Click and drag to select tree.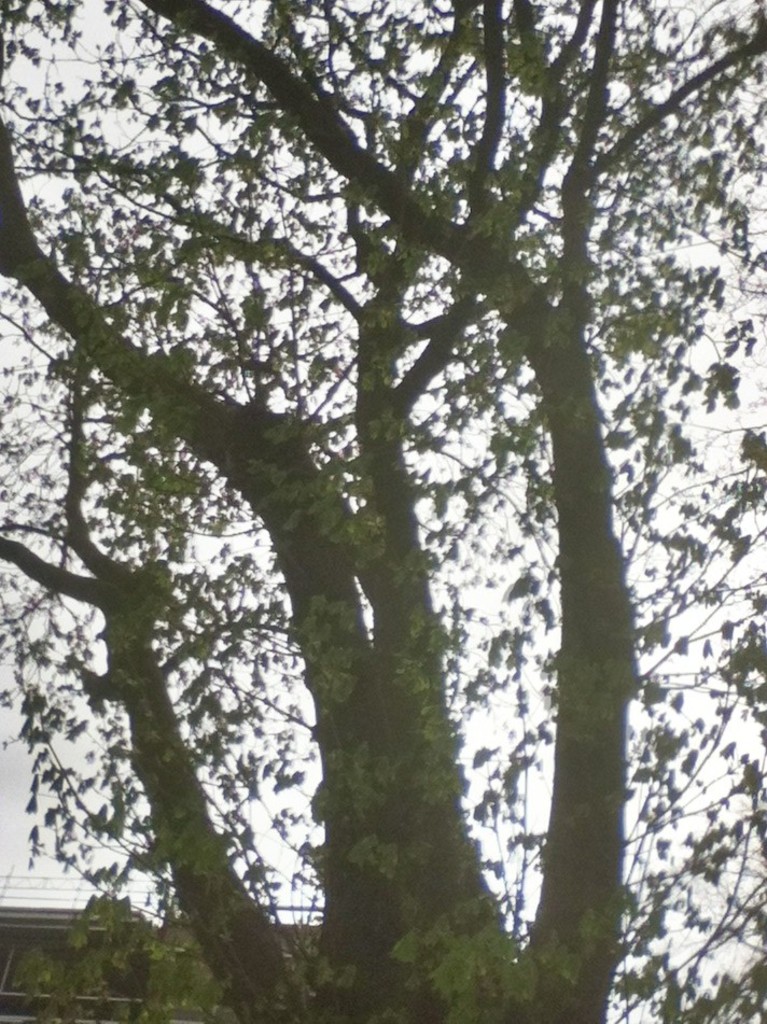
Selection: {"left": 15, "top": 18, "right": 735, "bottom": 1014}.
